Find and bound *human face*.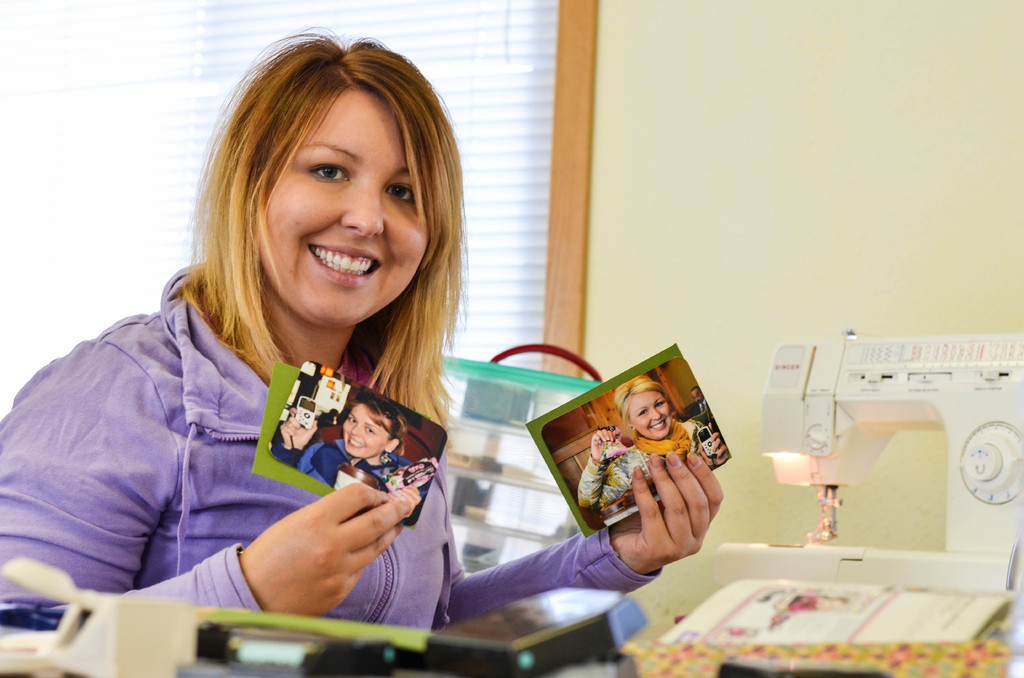
Bound: 621 385 672 438.
